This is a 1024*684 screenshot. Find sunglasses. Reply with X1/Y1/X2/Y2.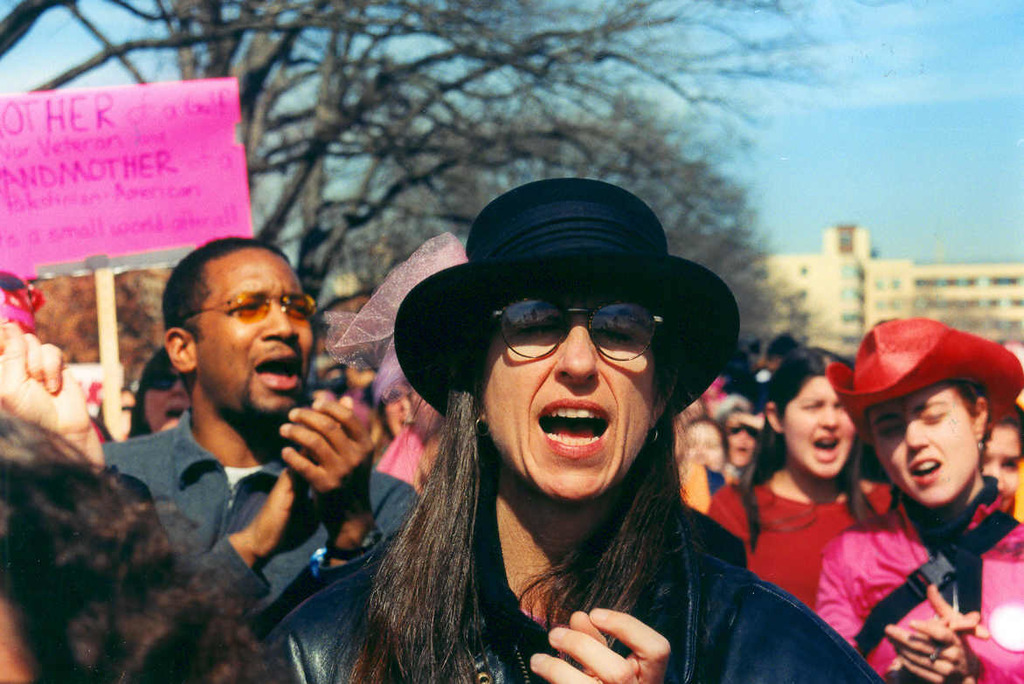
177/292/314/320.
